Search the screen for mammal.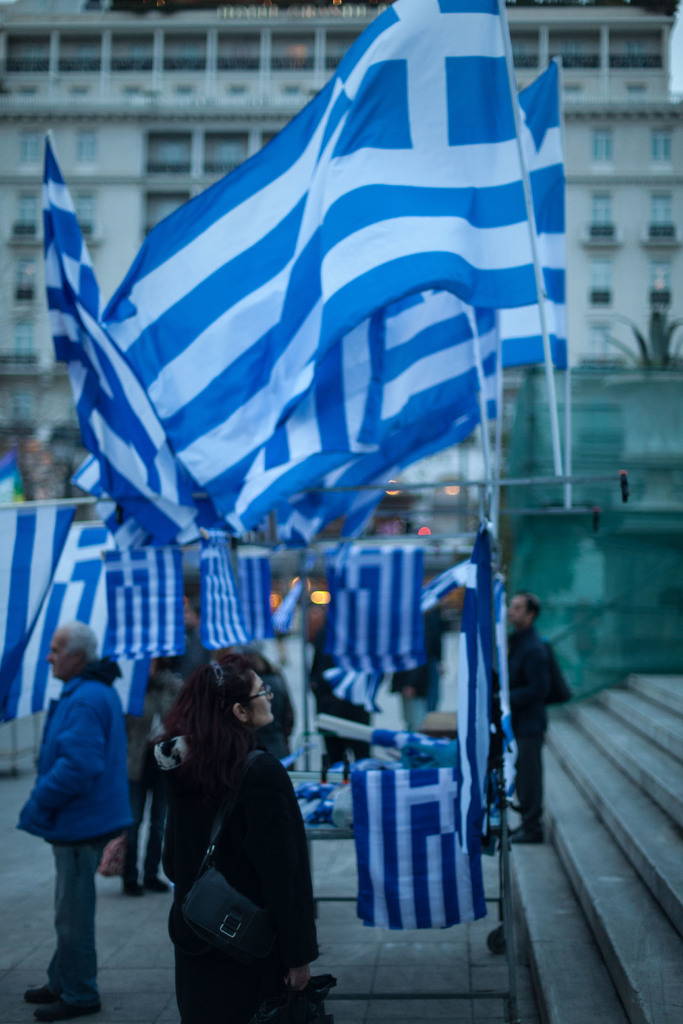
Found at x1=121 y1=644 x2=172 y2=897.
